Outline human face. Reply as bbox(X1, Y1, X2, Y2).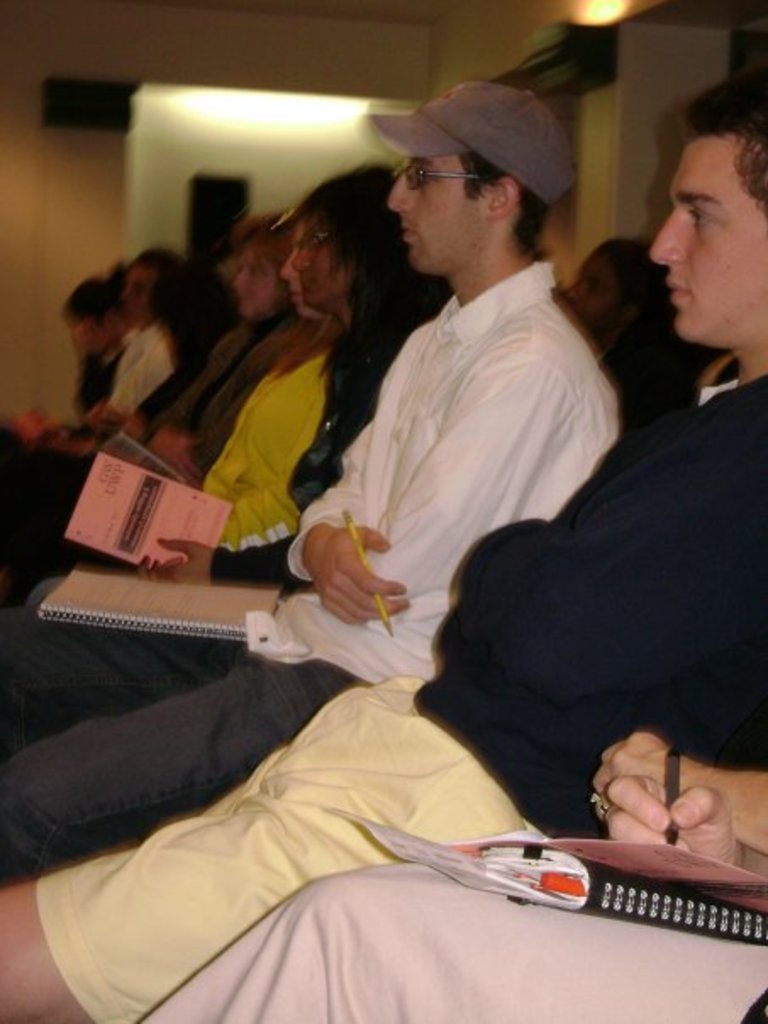
bbox(387, 158, 490, 275).
